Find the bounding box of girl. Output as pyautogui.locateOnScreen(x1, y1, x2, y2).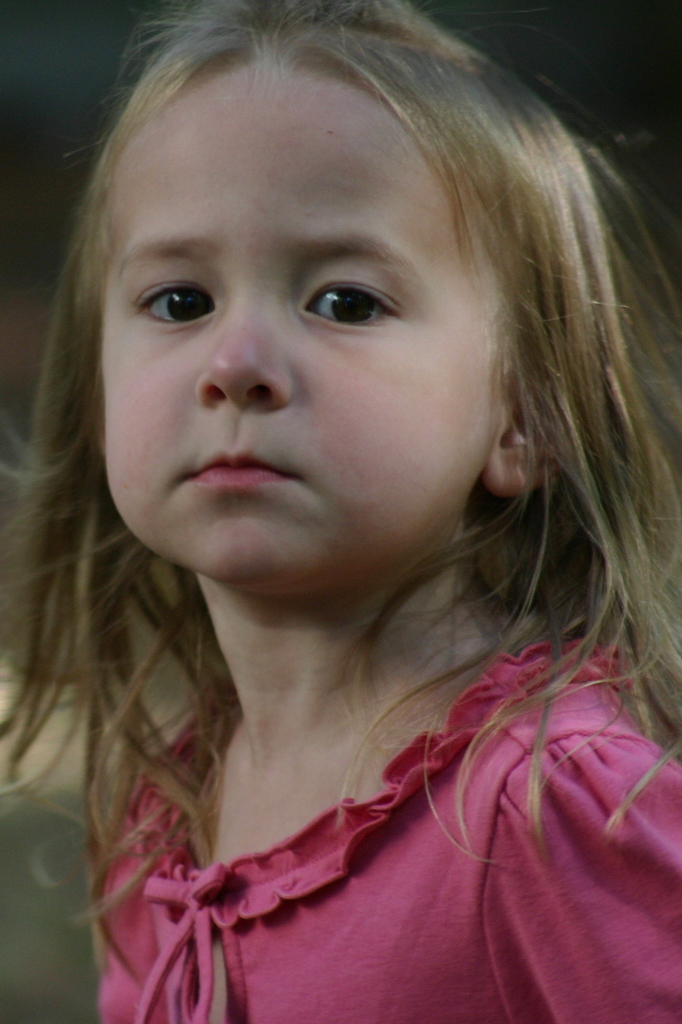
pyautogui.locateOnScreen(0, 0, 681, 1023).
